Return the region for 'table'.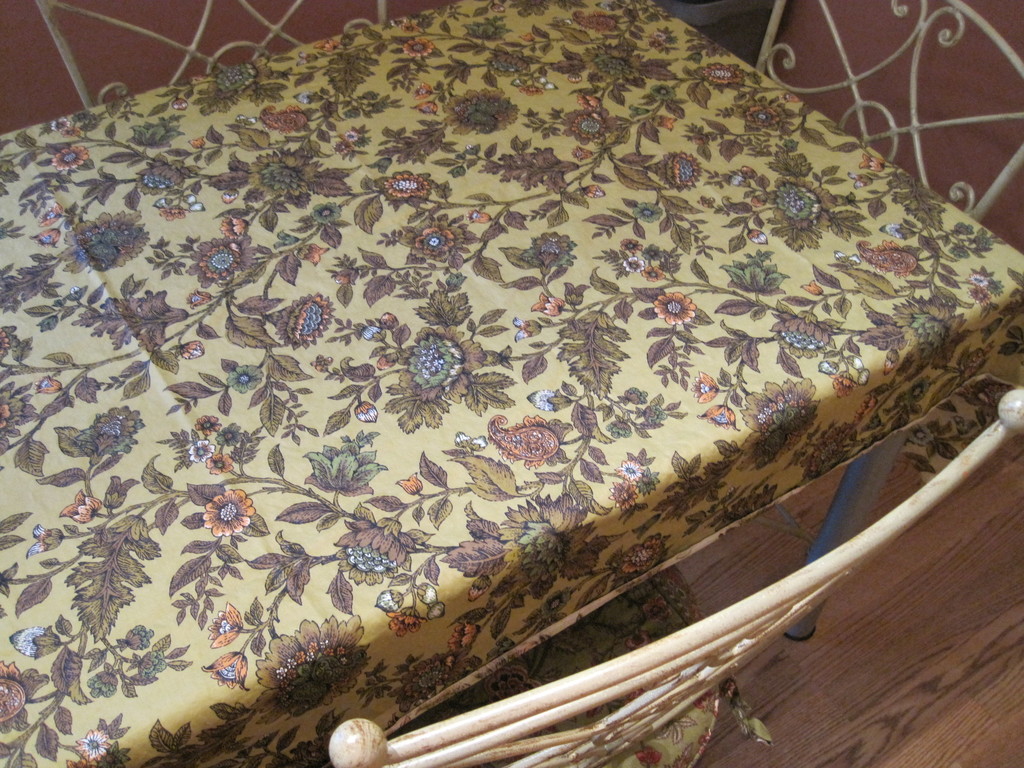
0/0/1023/767.
